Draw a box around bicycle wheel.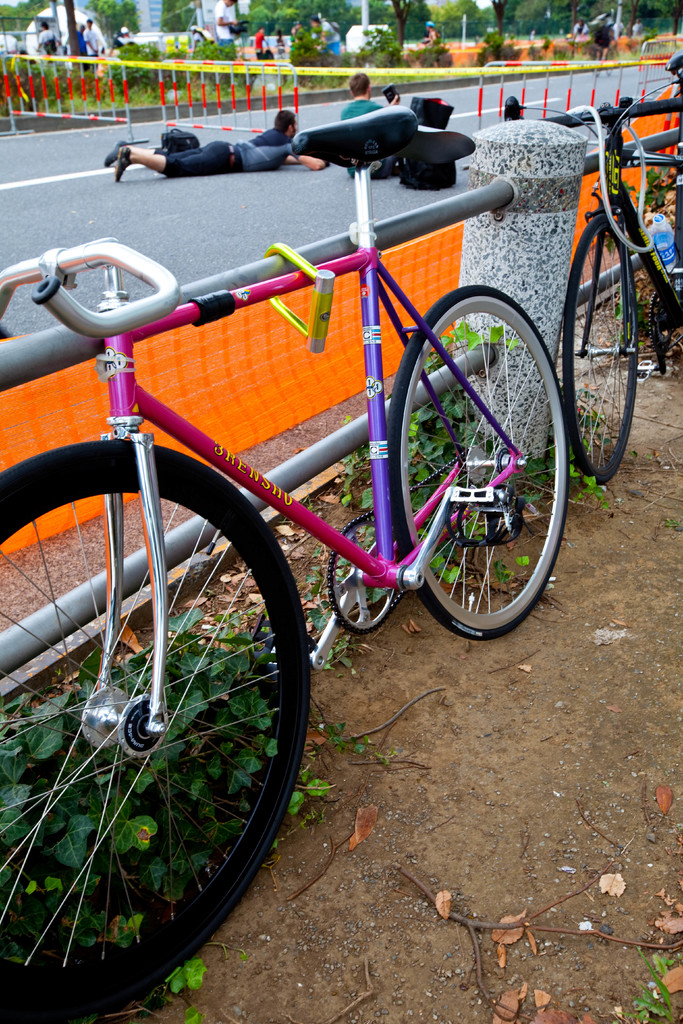
region(562, 207, 643, 484).
